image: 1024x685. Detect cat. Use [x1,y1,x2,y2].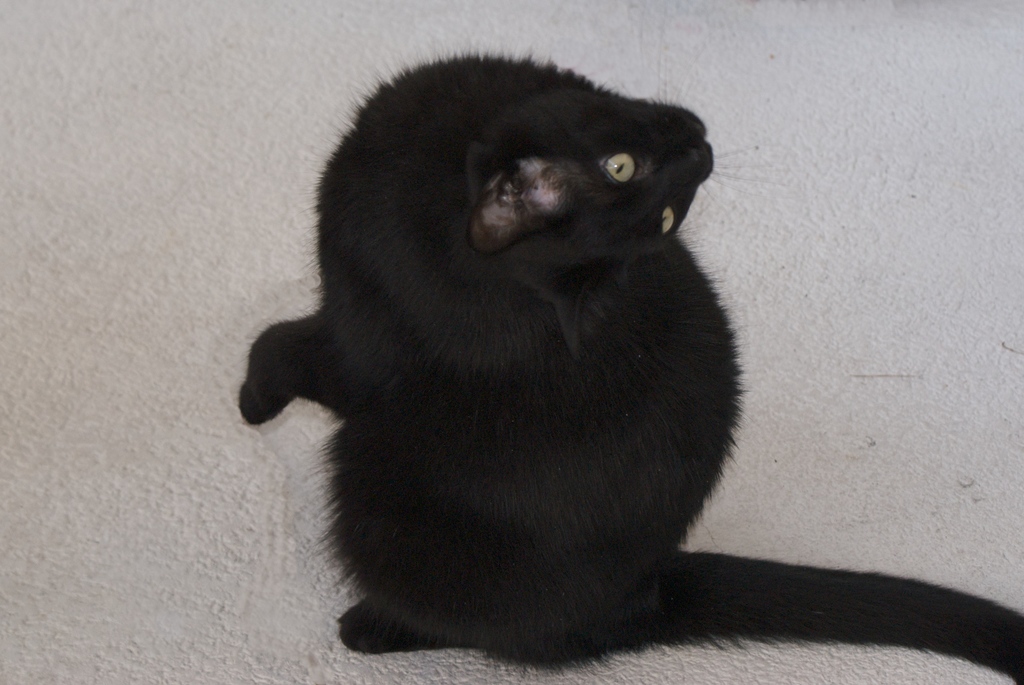
[230,52,1023,684].
